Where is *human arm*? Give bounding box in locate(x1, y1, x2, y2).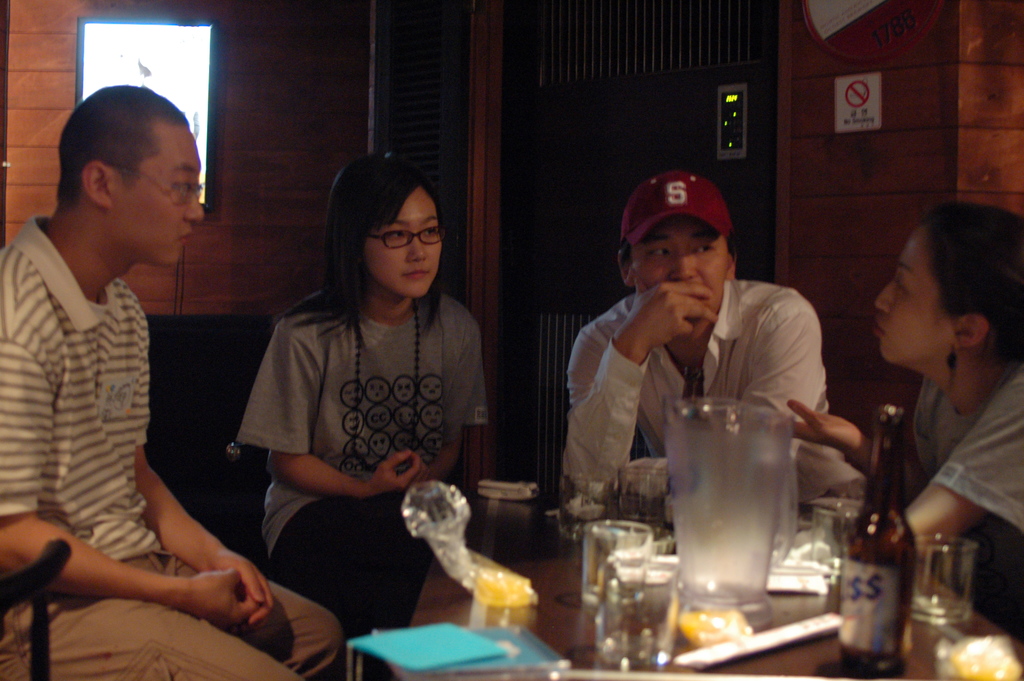
locate(904, 379, 1023, 552).
